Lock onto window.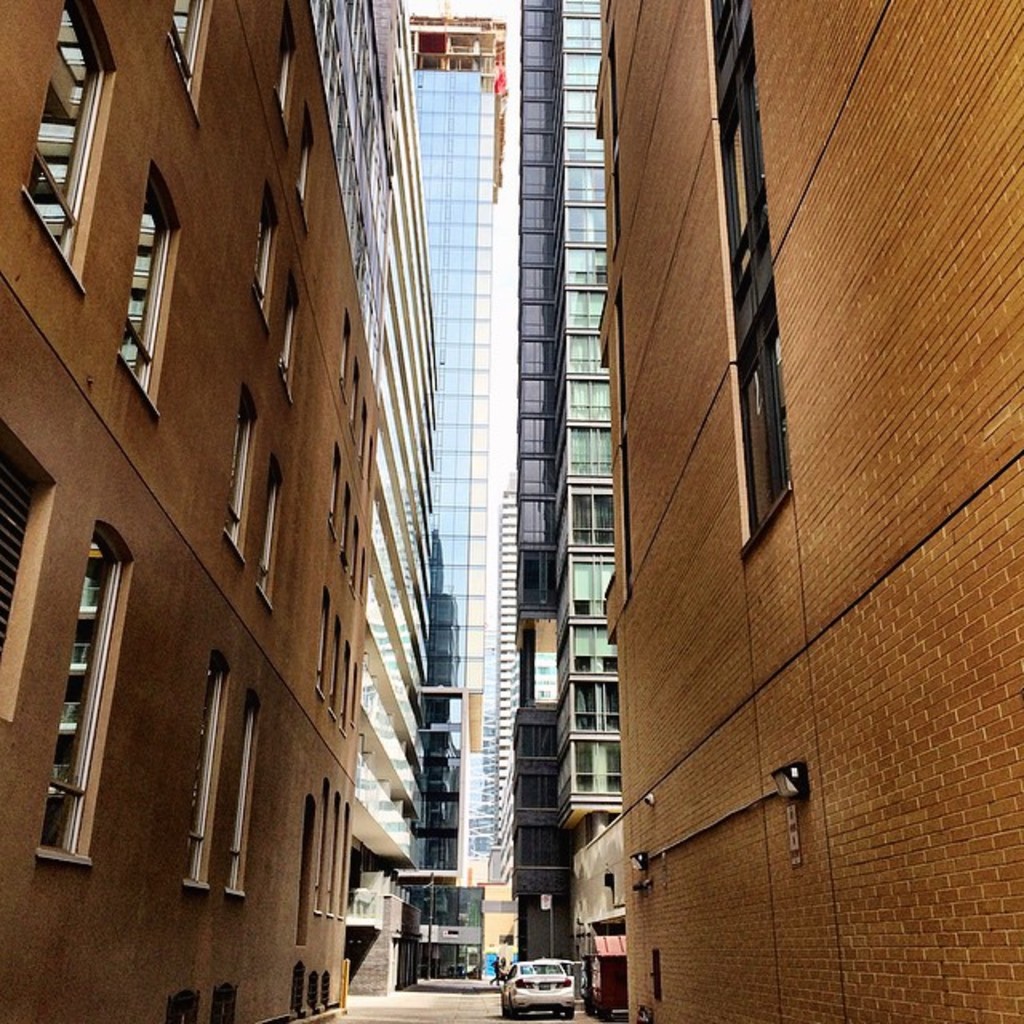
Locked: <bbox>275, 299, 301, 411</bbox>.
